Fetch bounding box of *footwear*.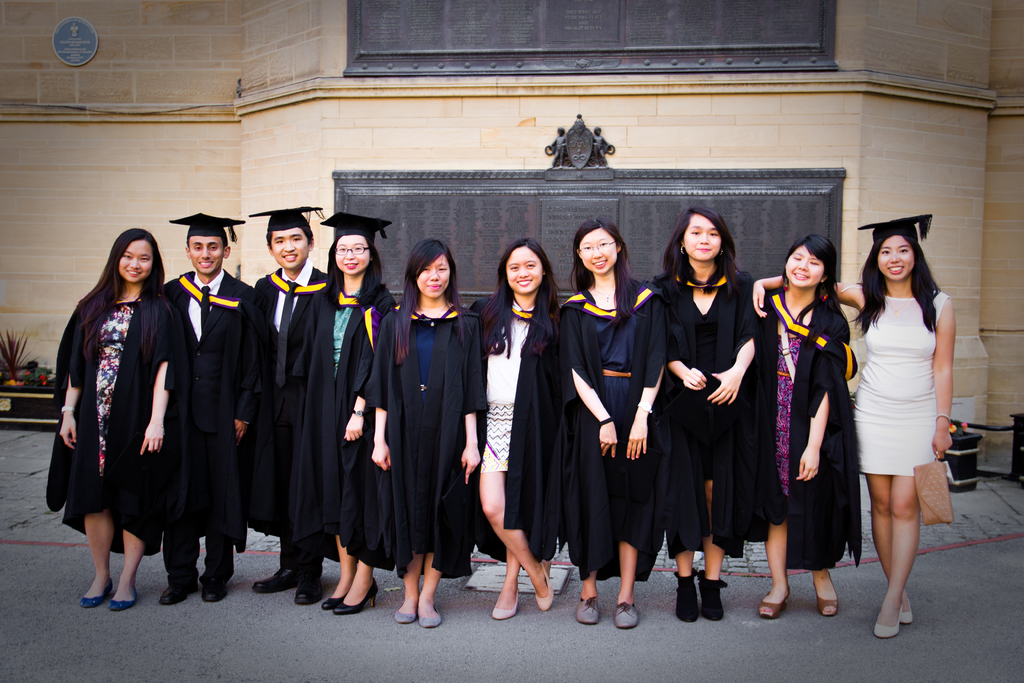
Bbox: Rect(874, 618, 900, 637).
